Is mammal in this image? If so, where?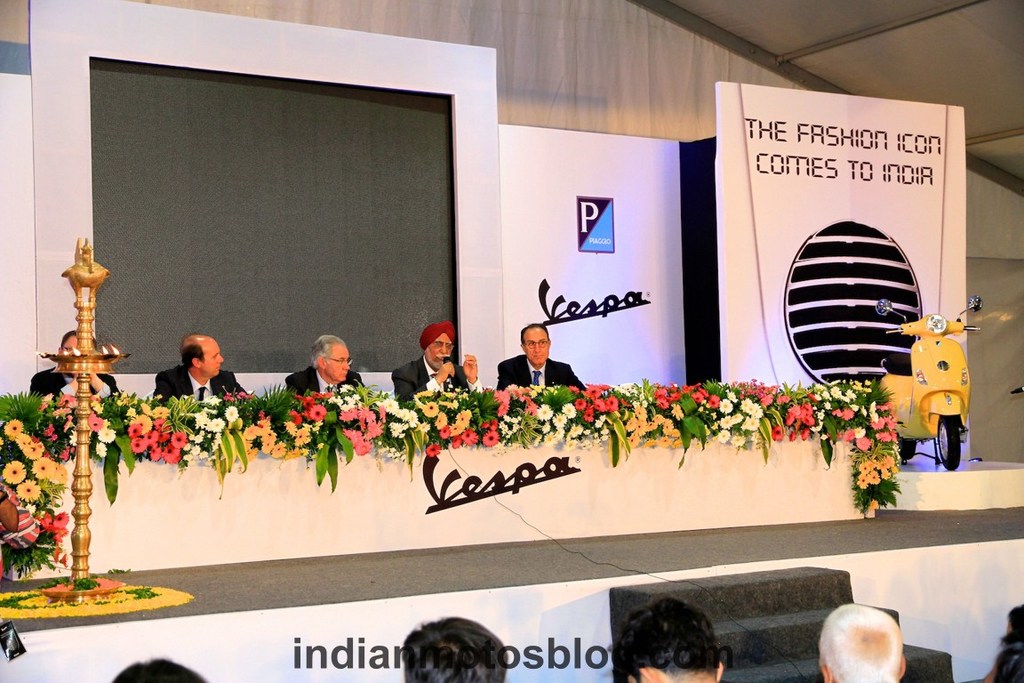
Yes, at {"left": 286, "top": 332, "right": 371, "bottom": 402}.
